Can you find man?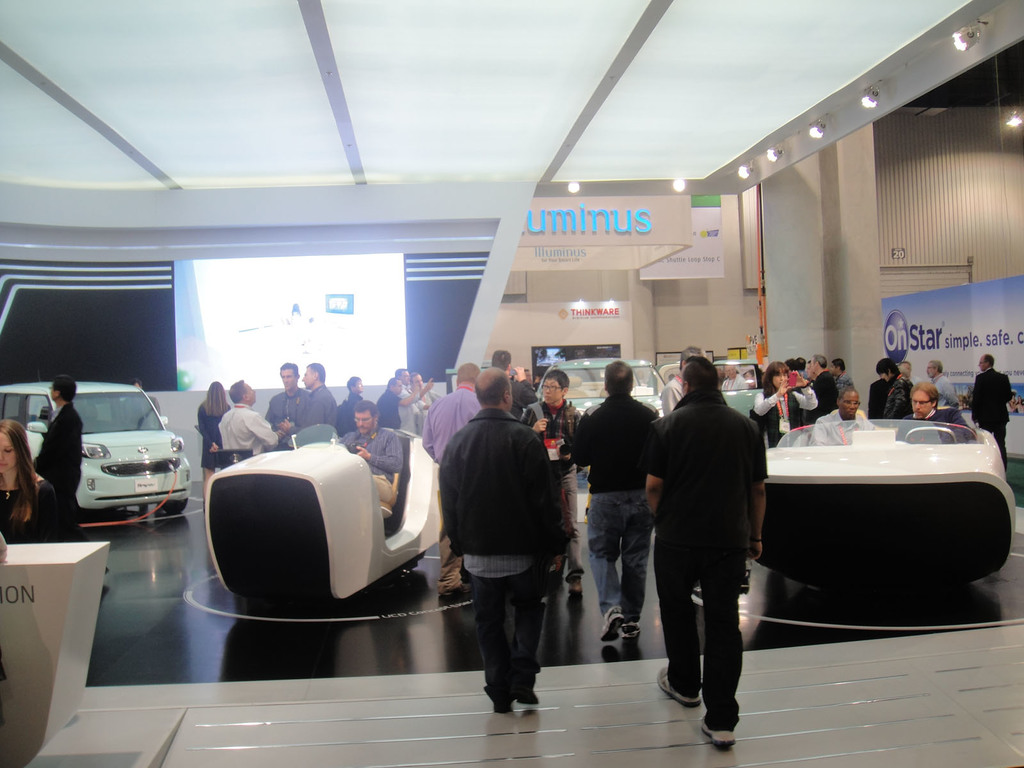
Yes, bounding box: <bbox>490, 347, 541, 425</bbox>.
